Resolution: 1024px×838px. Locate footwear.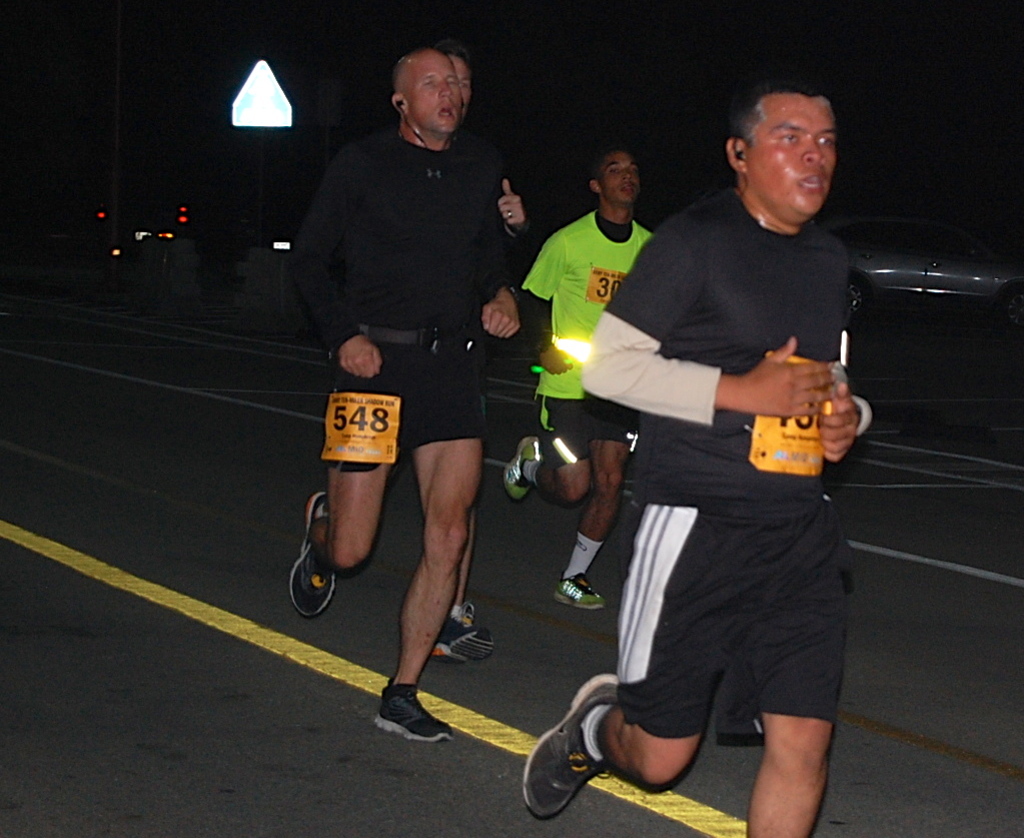
bbox(286, 490, 343, 626).
